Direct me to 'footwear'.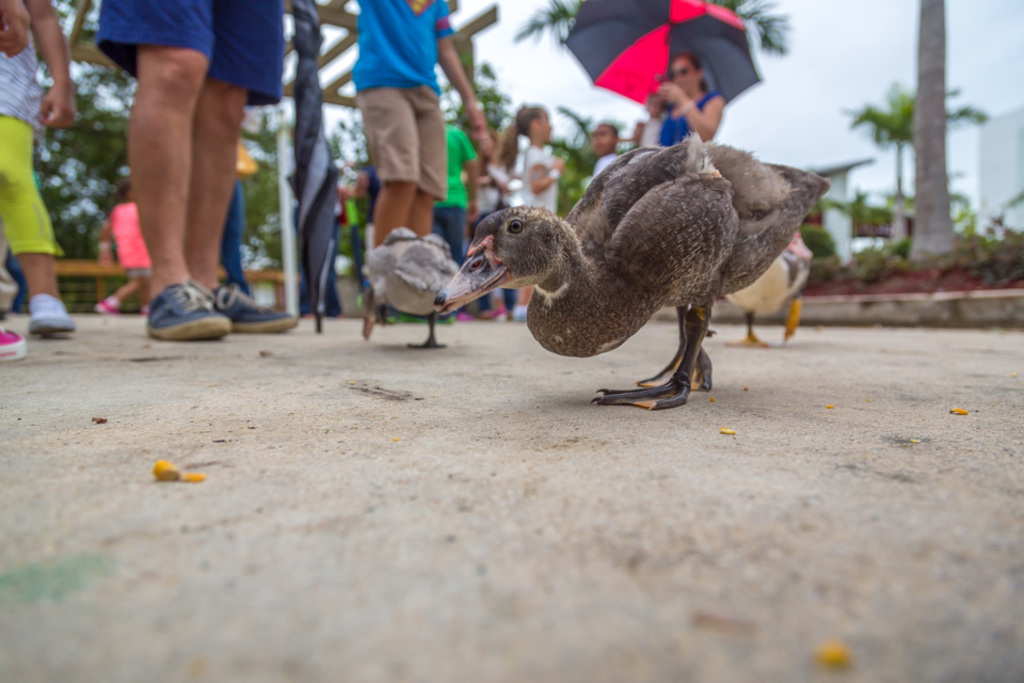
Direction: x1=28, y1=287, x2=70, y2=336.
